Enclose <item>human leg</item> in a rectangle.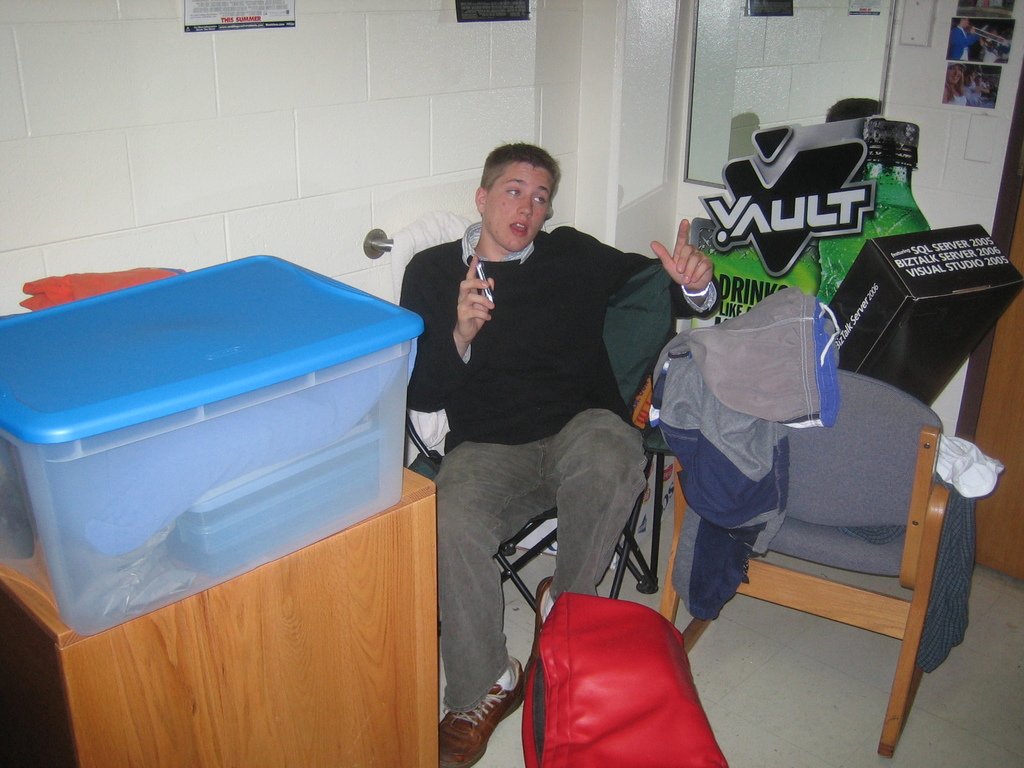
Rect(431, 442, 558, 766).
